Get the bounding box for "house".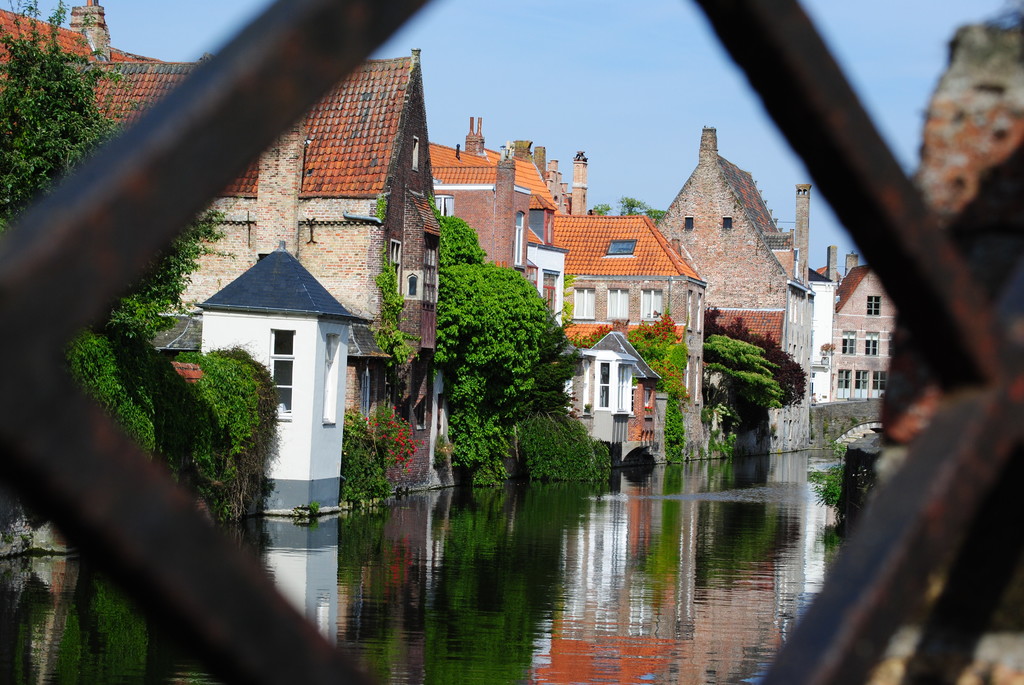
424, 111, 570, 357.
